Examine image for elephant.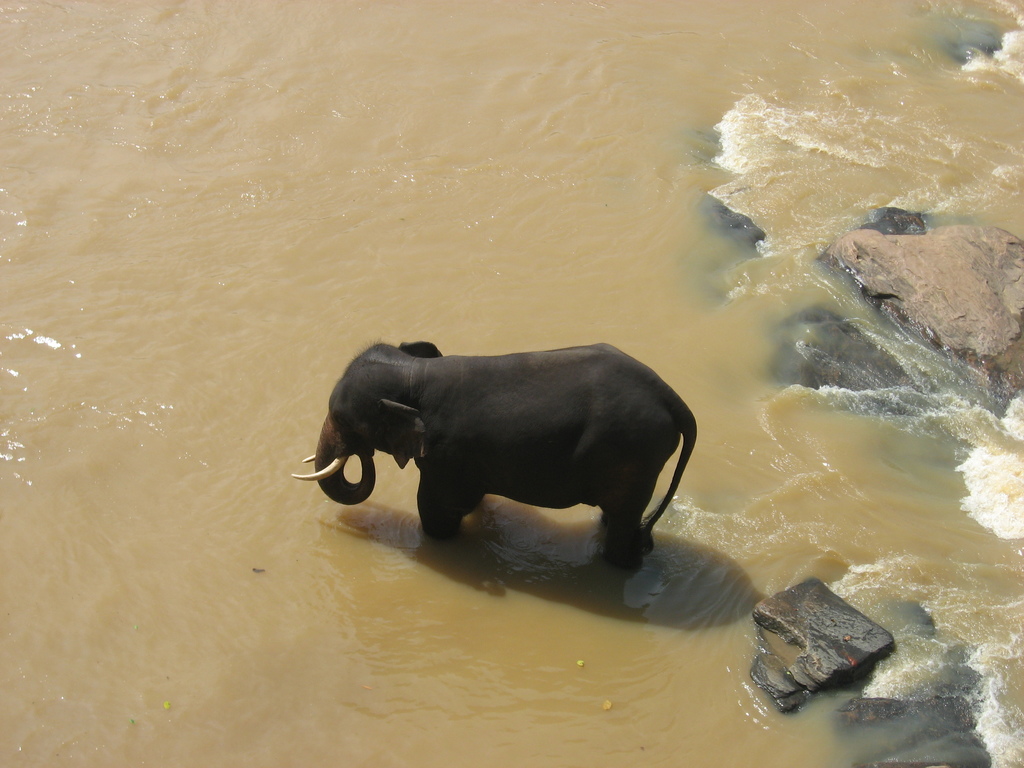
Examination result: left=288, top=344, right=695, bottom=576.
